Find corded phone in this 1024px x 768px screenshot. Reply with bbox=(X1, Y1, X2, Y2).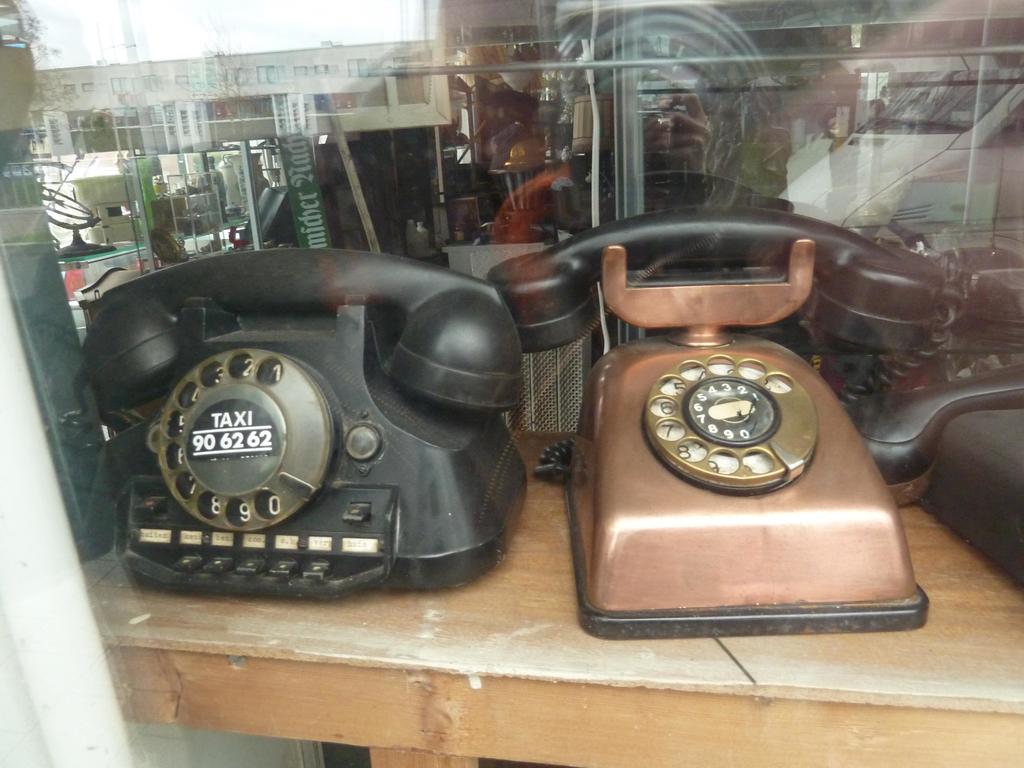
bbox=(505, 224, 924, 643).
